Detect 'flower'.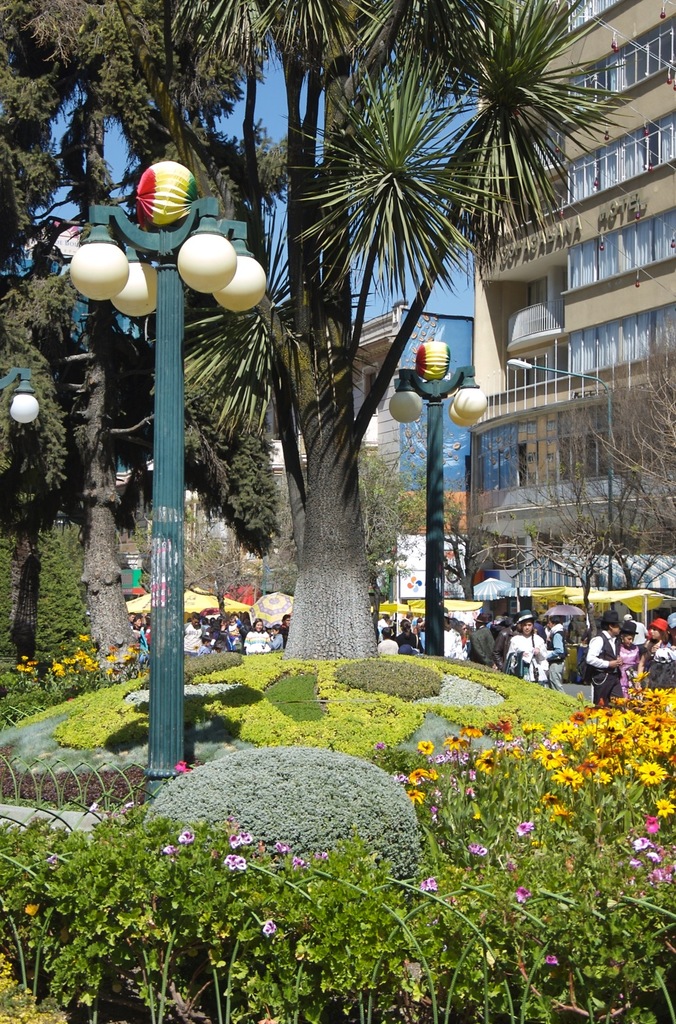
Detected at <bbox>159, 842, 178, 856</bbox>.
